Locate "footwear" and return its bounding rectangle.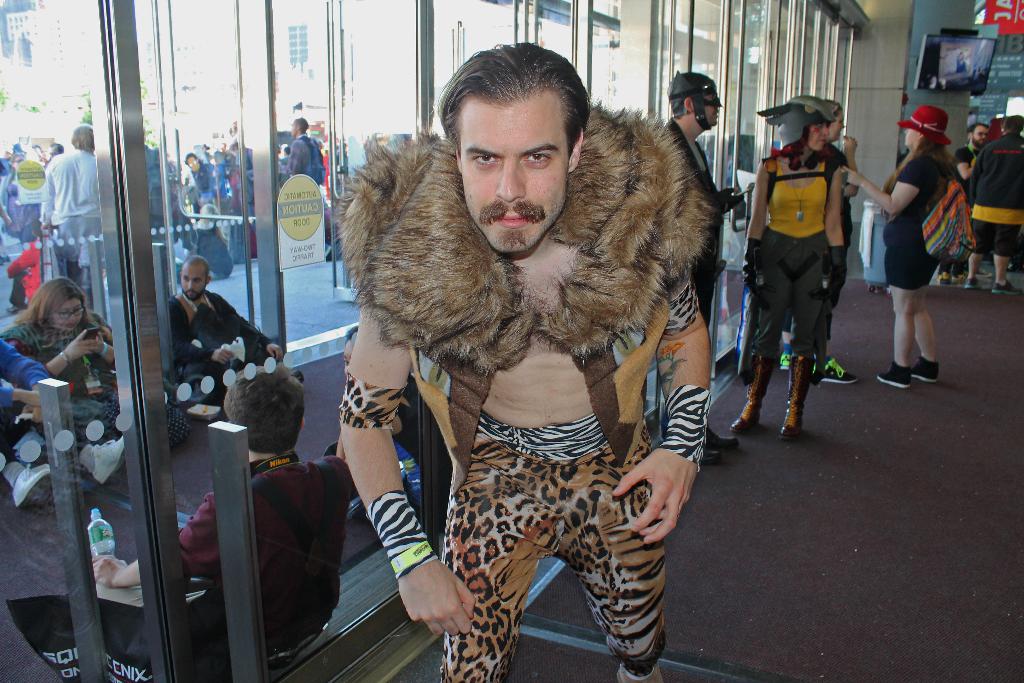
select_region(965, 277, 979, 292).
